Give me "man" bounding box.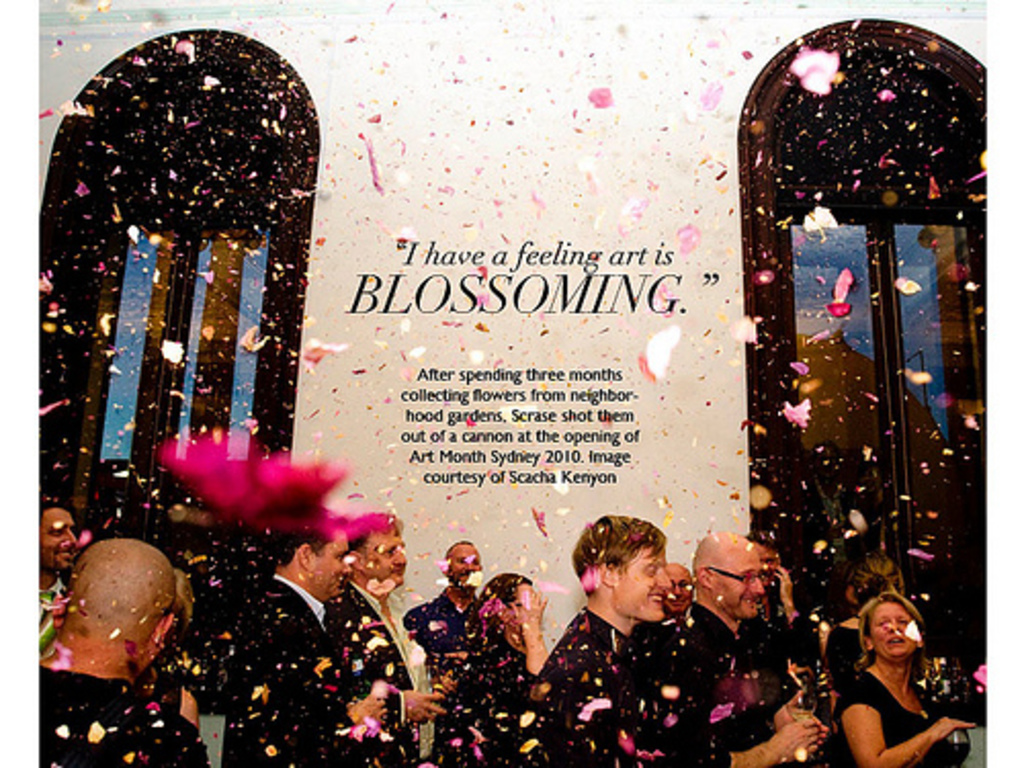
box=[37, 514, 205, 717].
